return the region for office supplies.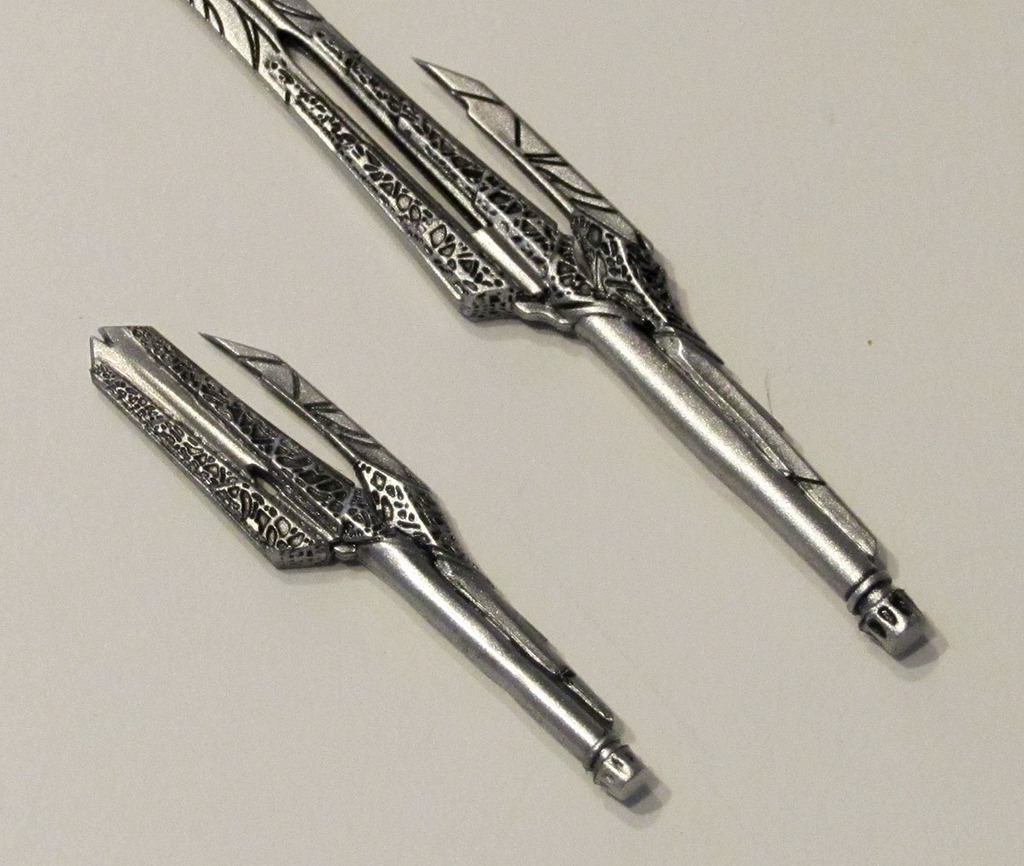
186, 0, 945, 660.
